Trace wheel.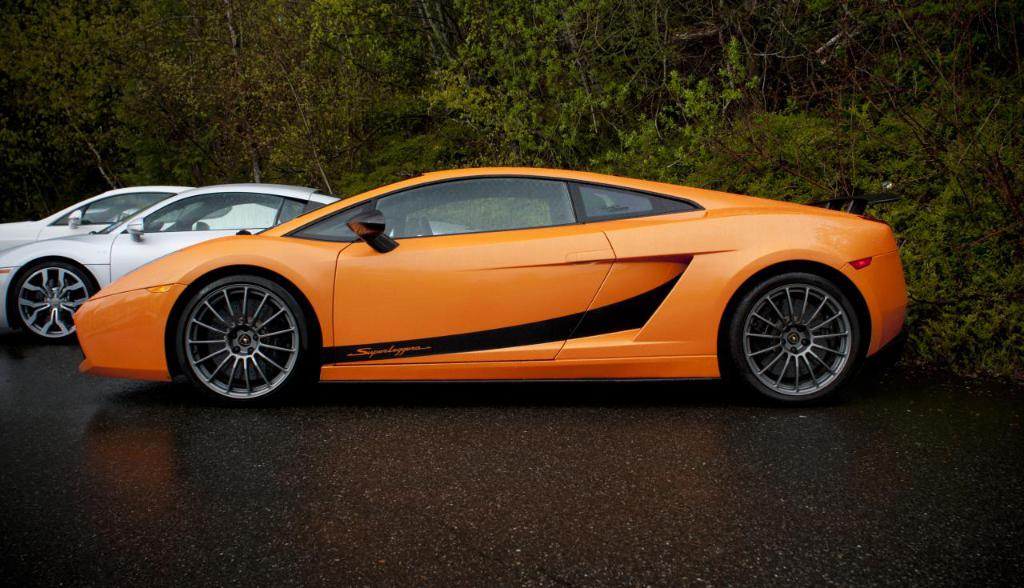
Traced to rect(417, 214, 430, 233).
